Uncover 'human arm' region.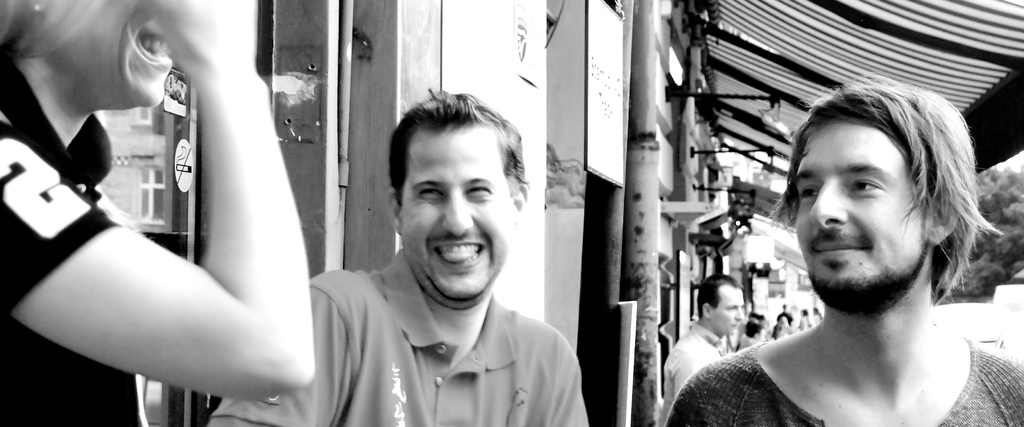
Uncovered: x1=211 y1=273 x2=374 y2=426.
